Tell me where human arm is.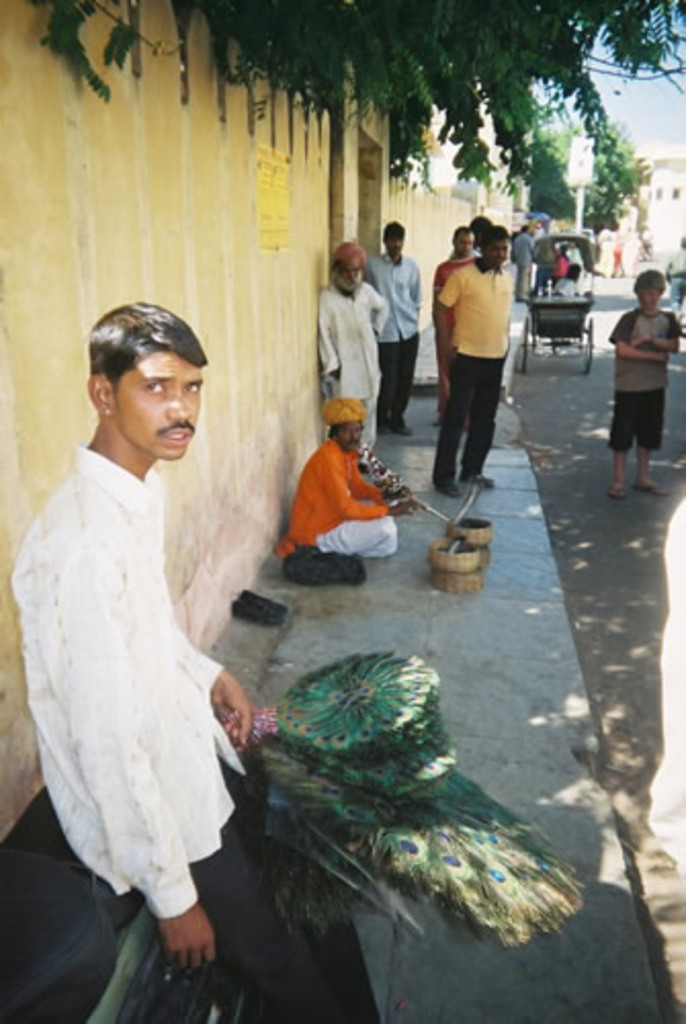
human arm is at {"x1": 410, "y1": 260, "x2": 428, "y2": 324}.
